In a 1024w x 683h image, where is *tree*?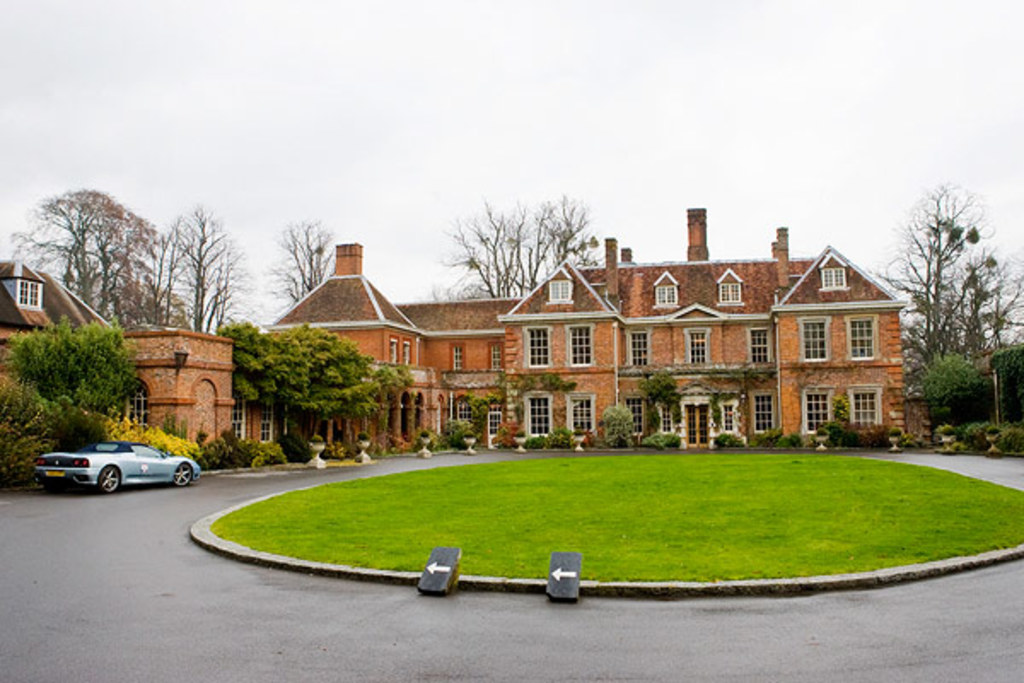
430:198:609:301.
